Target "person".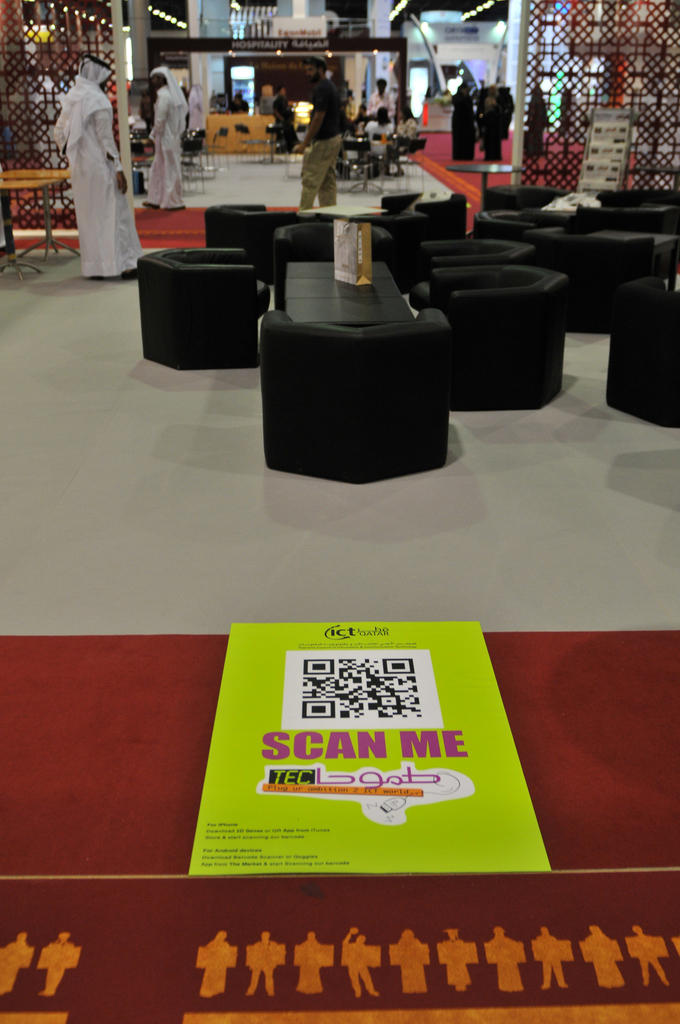
Target region: bbox=[442, 926, 469, 992].
